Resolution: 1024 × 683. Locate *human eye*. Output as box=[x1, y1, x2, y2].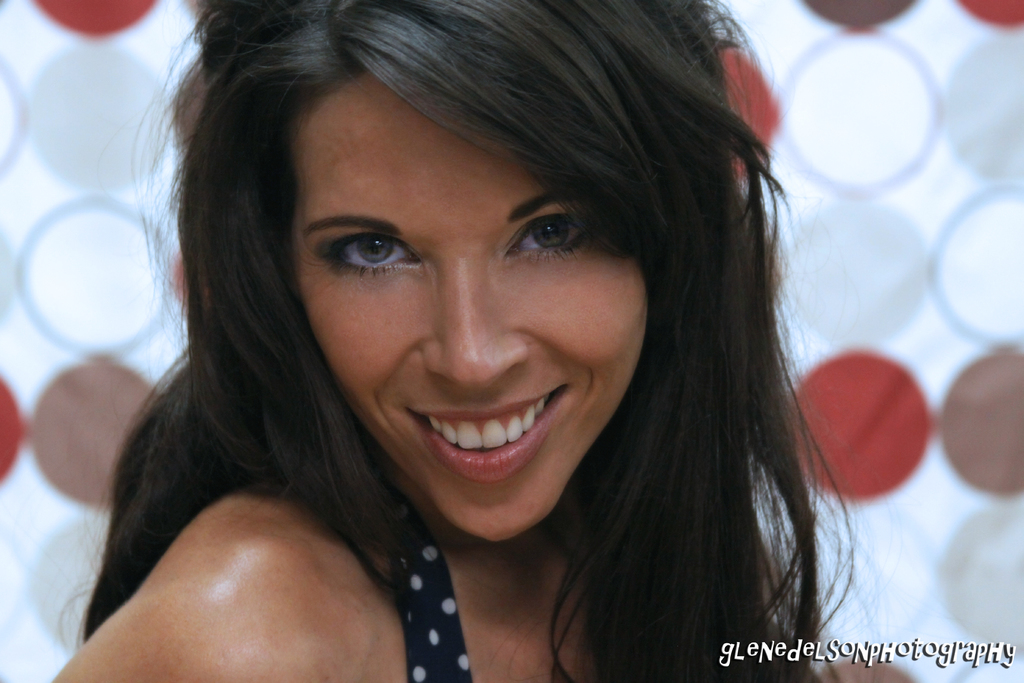
box=[499, 206, 605, 262].
